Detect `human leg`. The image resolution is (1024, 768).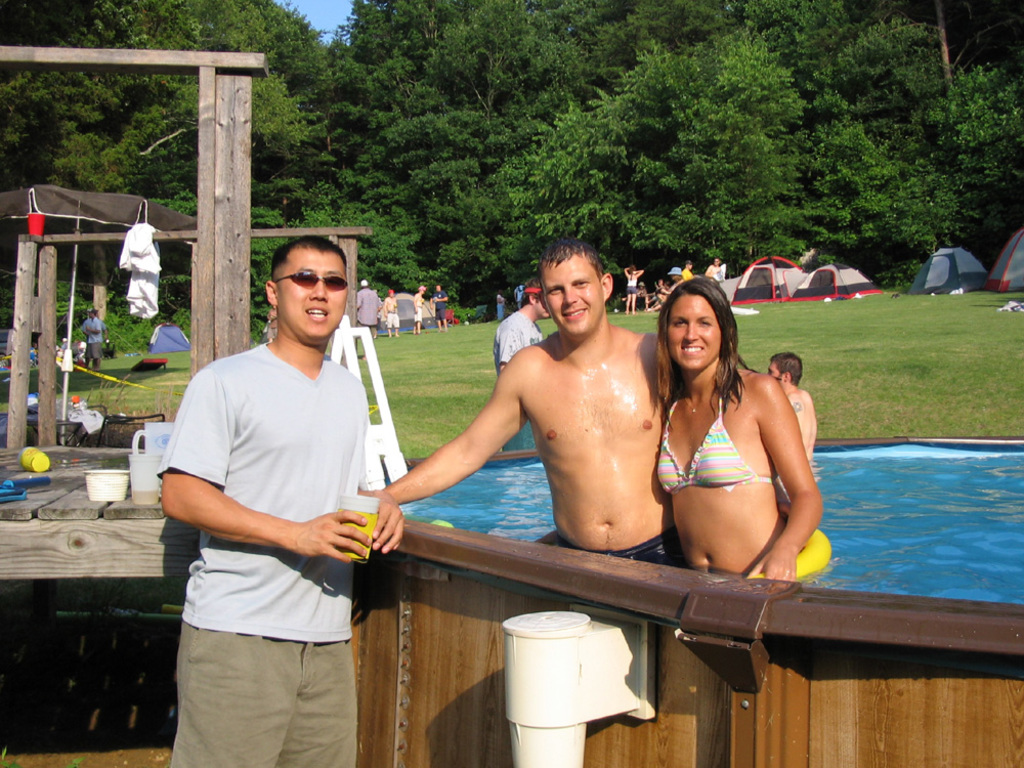
box(169, 624, 297, 767).
